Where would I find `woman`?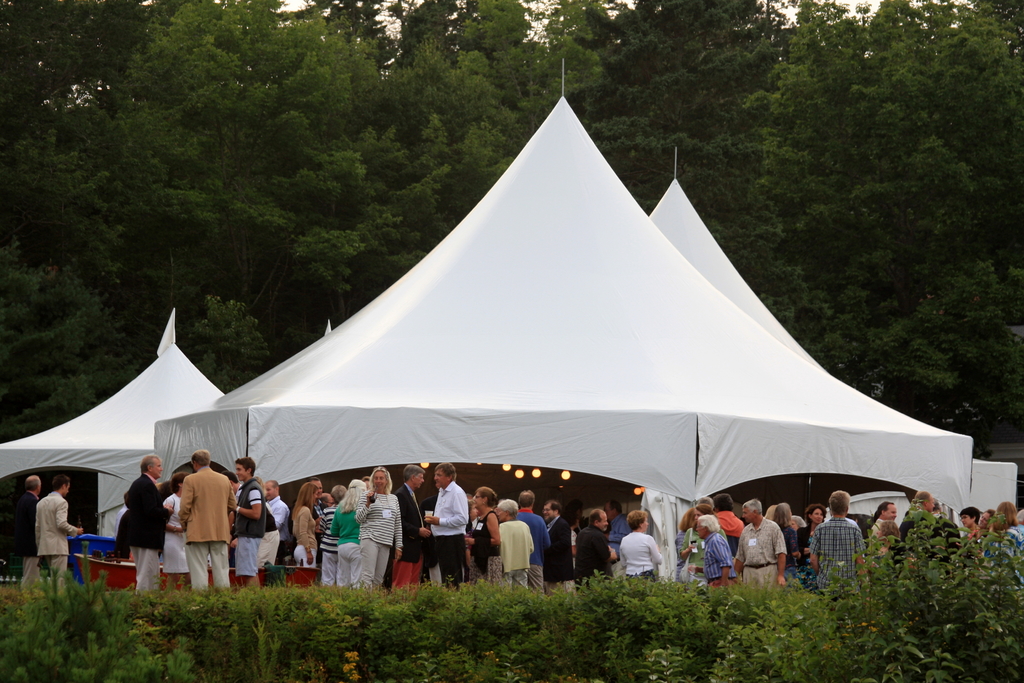
At <region>467, 490, 506, 588</region>.
